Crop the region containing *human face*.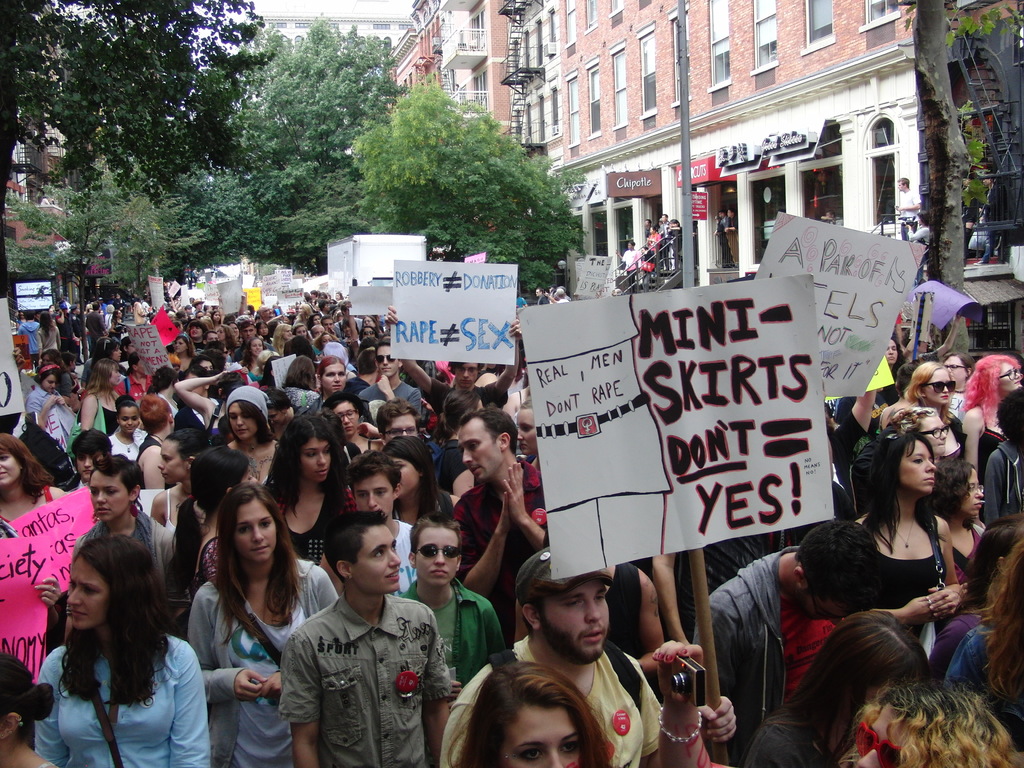
Crop region: select_region(536, 570, 607, 657).
